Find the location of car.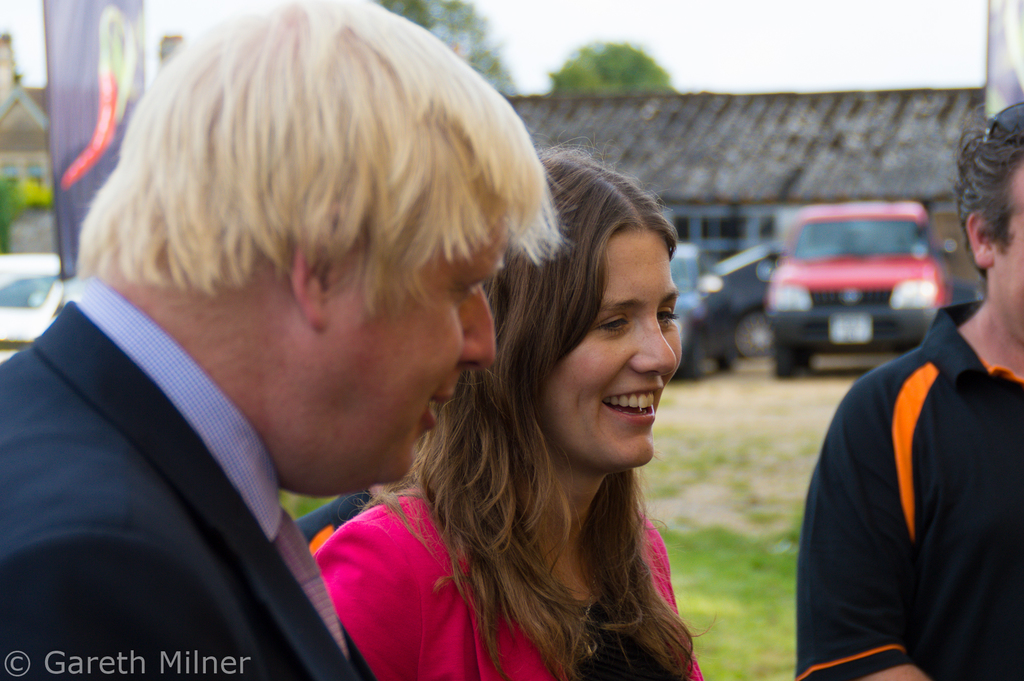
Location: bbox=[762, 207, 954, 378].
